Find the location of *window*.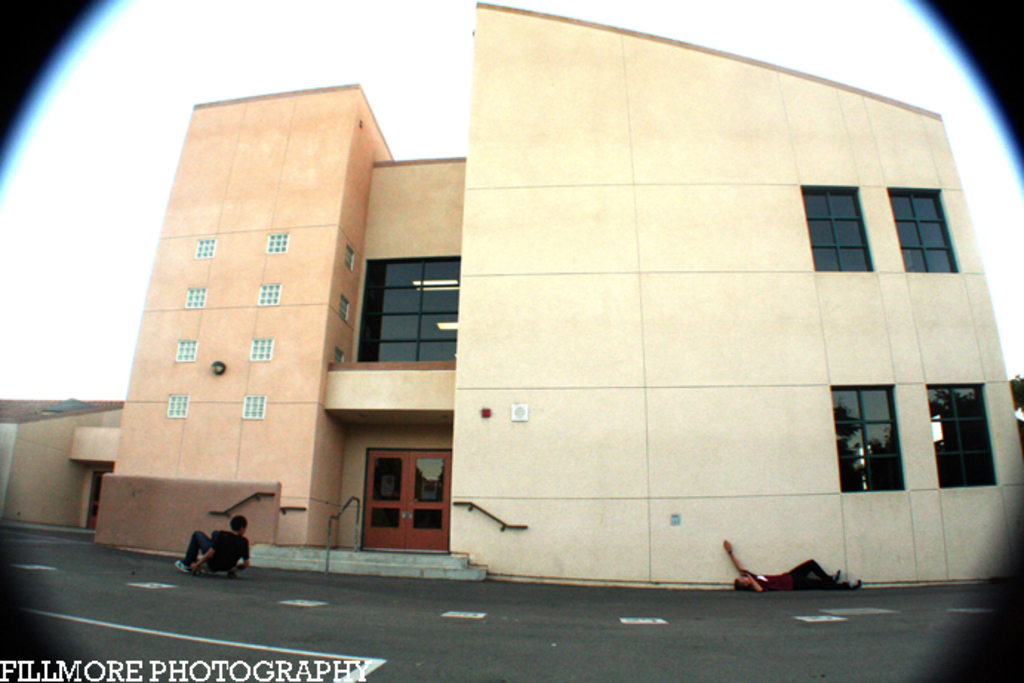
Location: <region>167, 396, 187, 419</region>.
